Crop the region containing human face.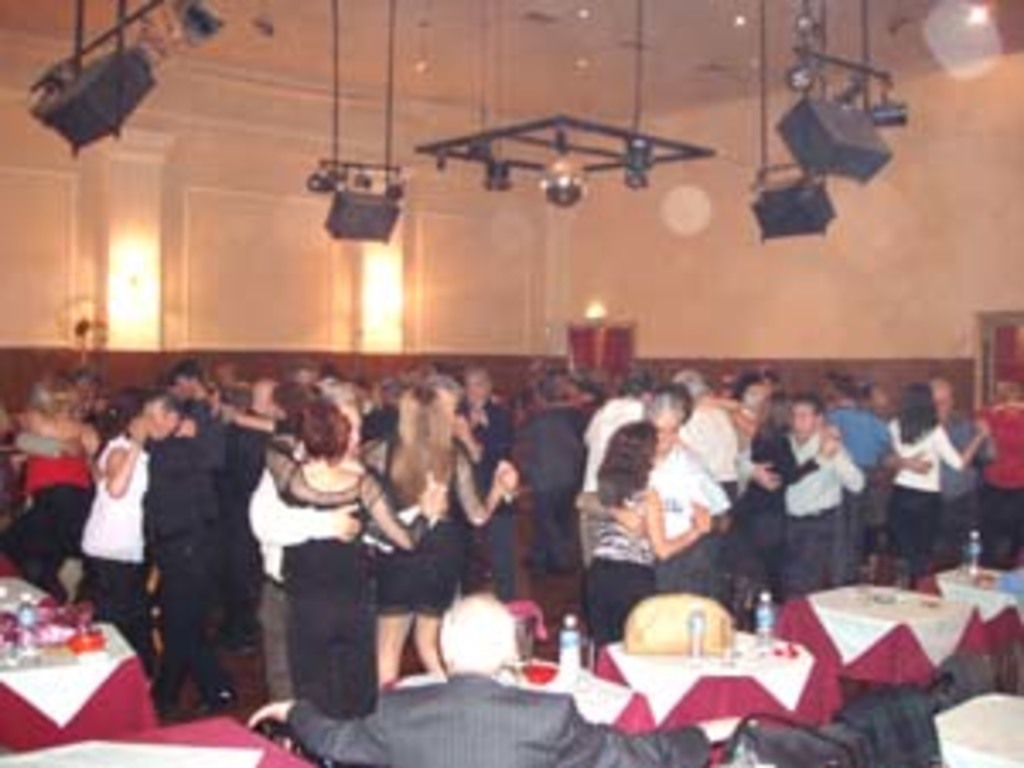
Crop region: (140,399,174,447).
